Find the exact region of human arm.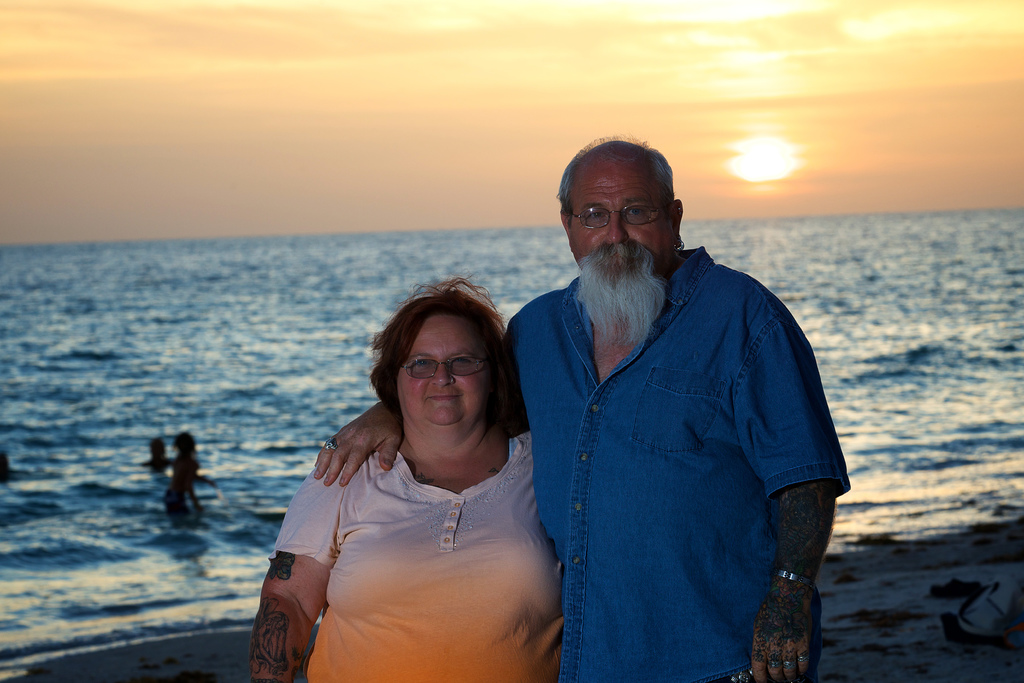
Exact region: x1=729, y1=311, x2=863, y2=682.
